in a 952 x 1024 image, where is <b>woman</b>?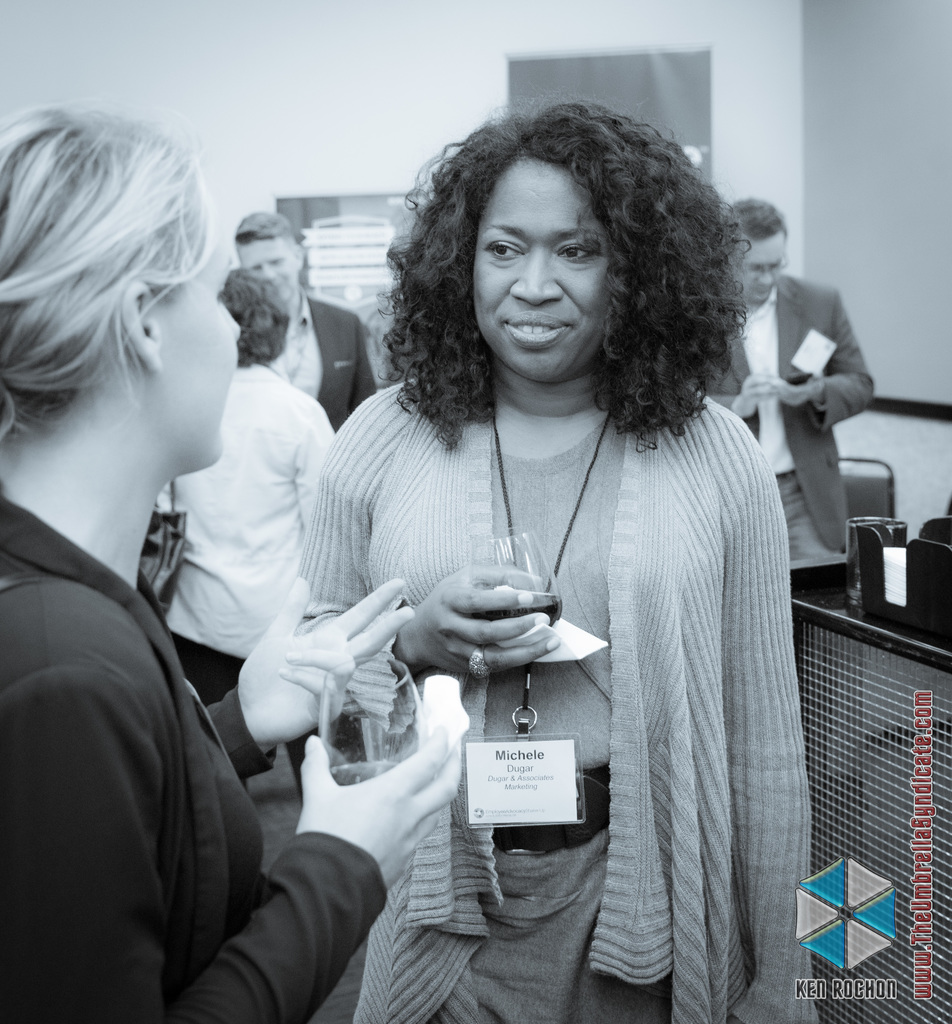
{"left": 0, "top": 100, "right": 465, "bottom": 1023}.
